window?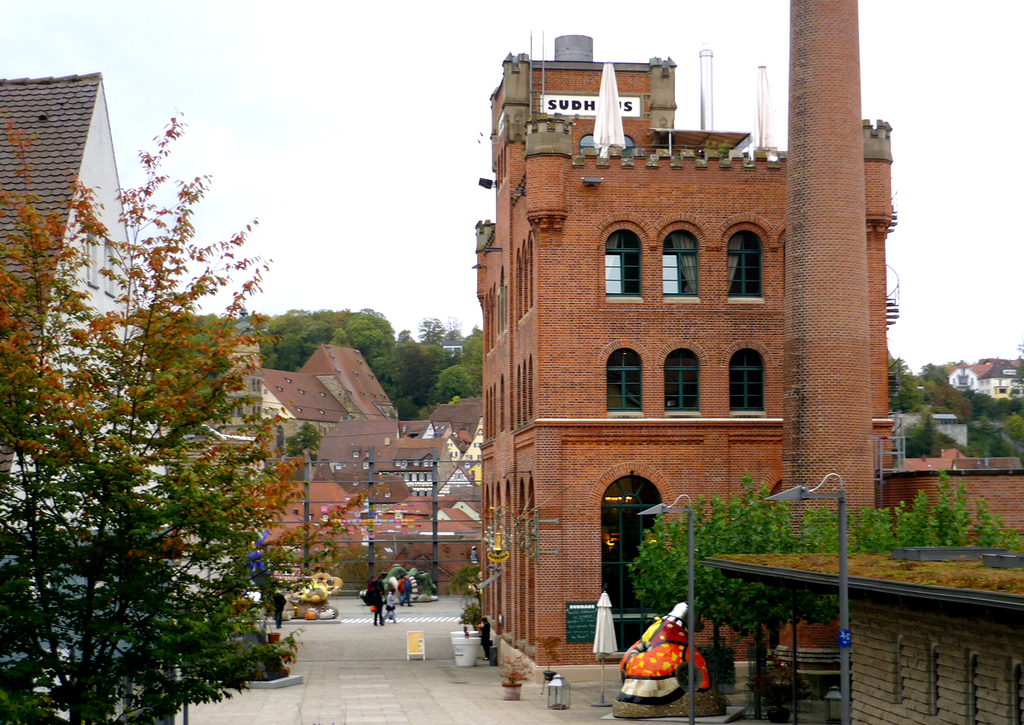
rect(655, 339, 711, 419)
